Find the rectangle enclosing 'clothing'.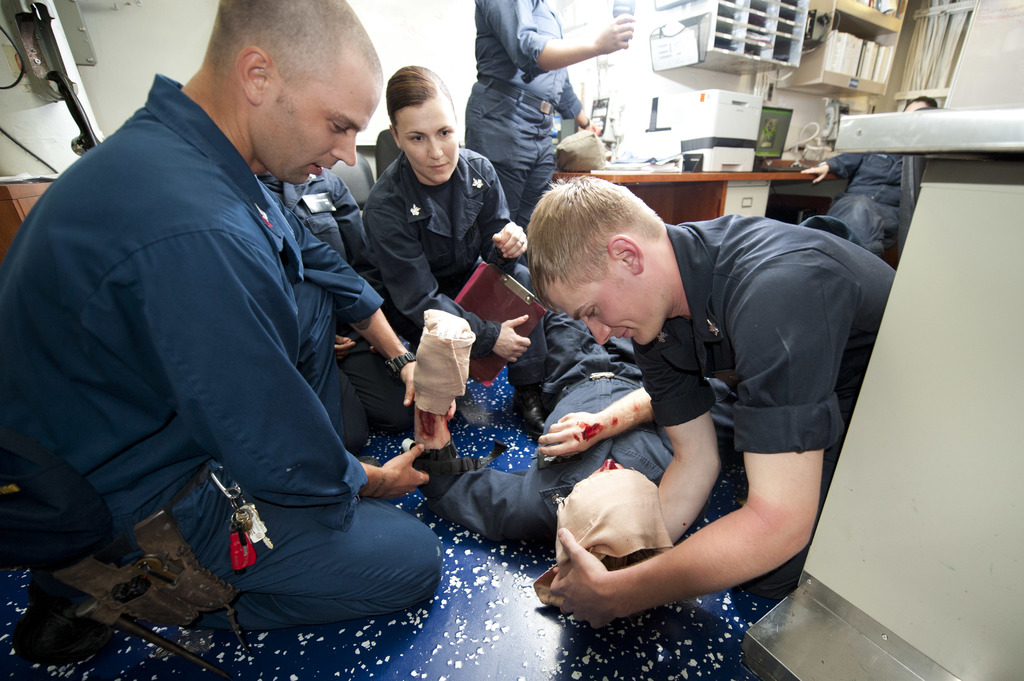
x1=362, y1=150, x2=551, y2=390.
